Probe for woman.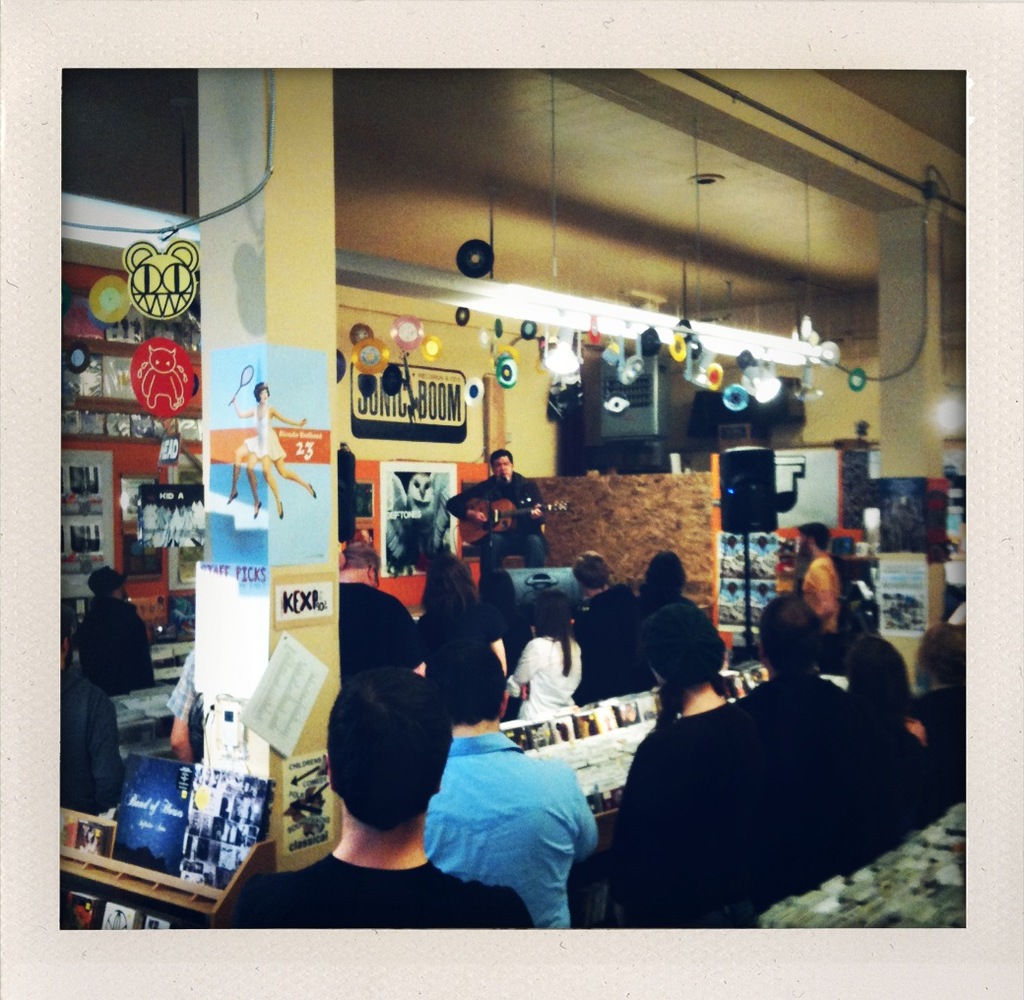
Probe result: 630, 553, 696, 680.
